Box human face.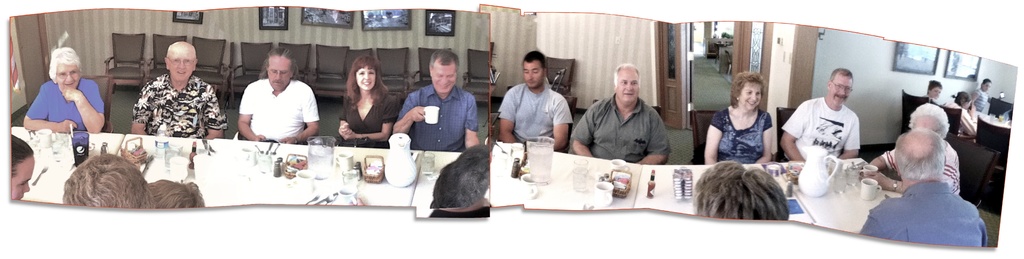
x1=12 y1=154 x2=36 y2=202.
